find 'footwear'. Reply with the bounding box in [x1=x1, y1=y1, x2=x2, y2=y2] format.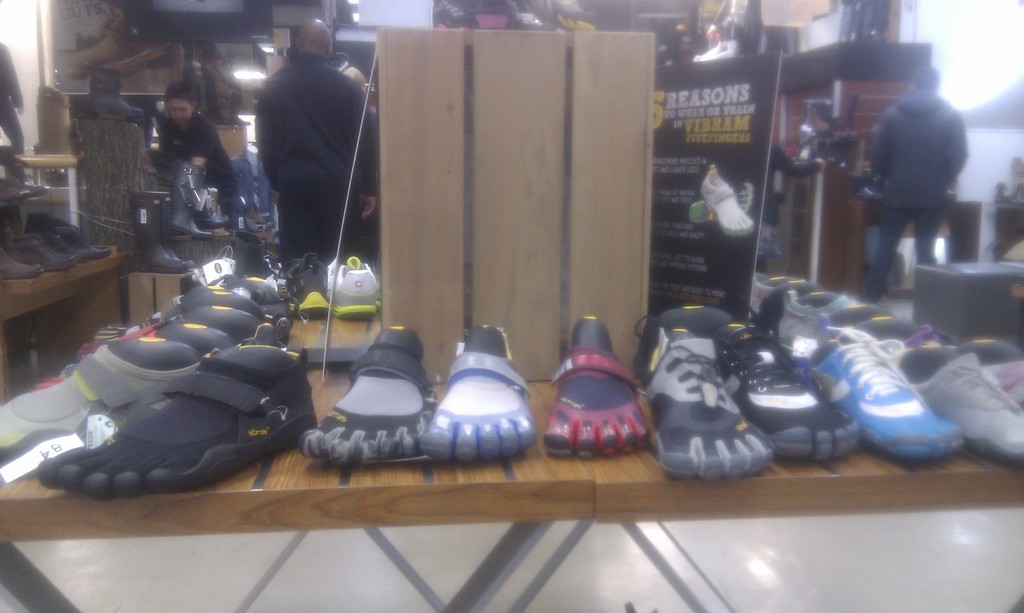
[x1=0, y1=249, x2=44, y2=282].
